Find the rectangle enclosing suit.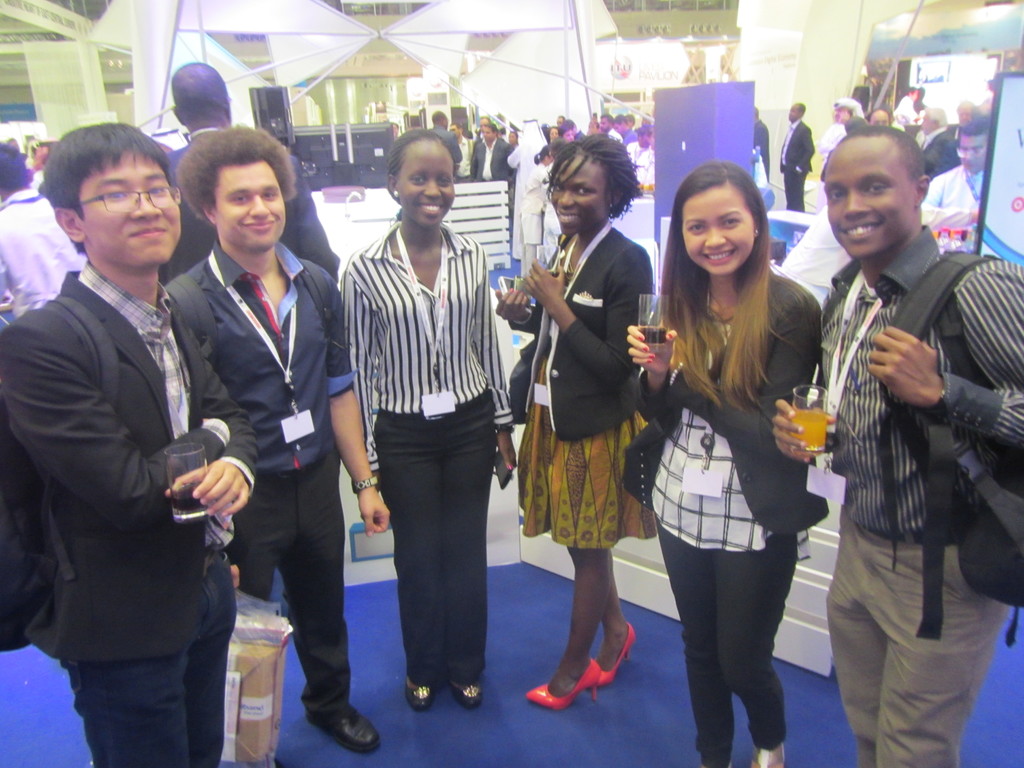
{"left": 508, "top": 223, "right": 655, "bottom": 437}.
